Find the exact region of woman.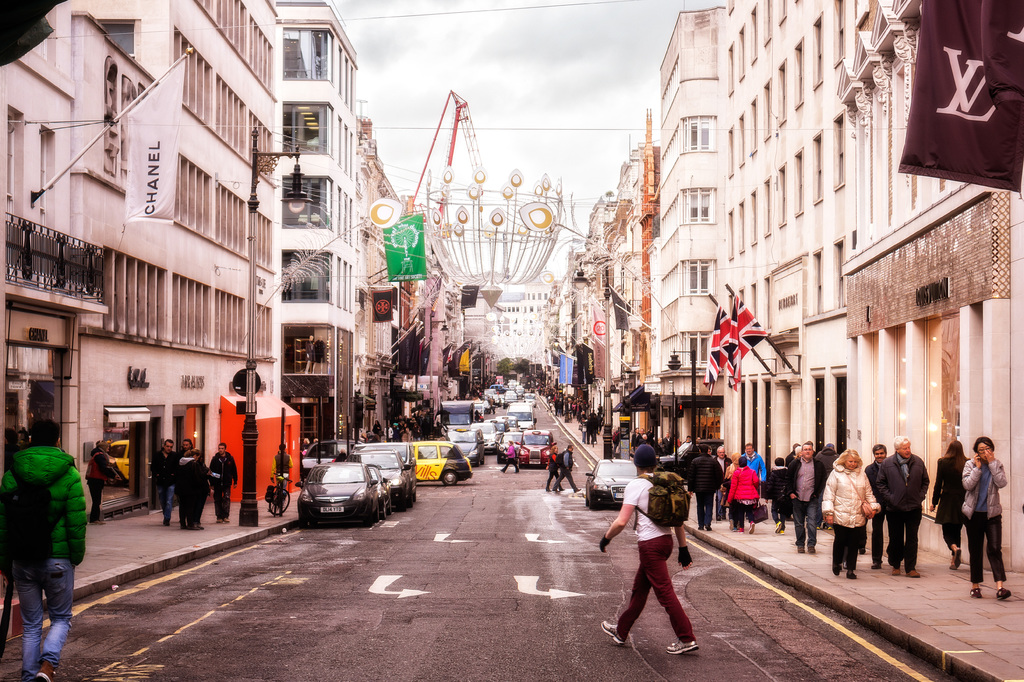
Exact region: x1=959 y1=436 x2=1007 y2=598.
